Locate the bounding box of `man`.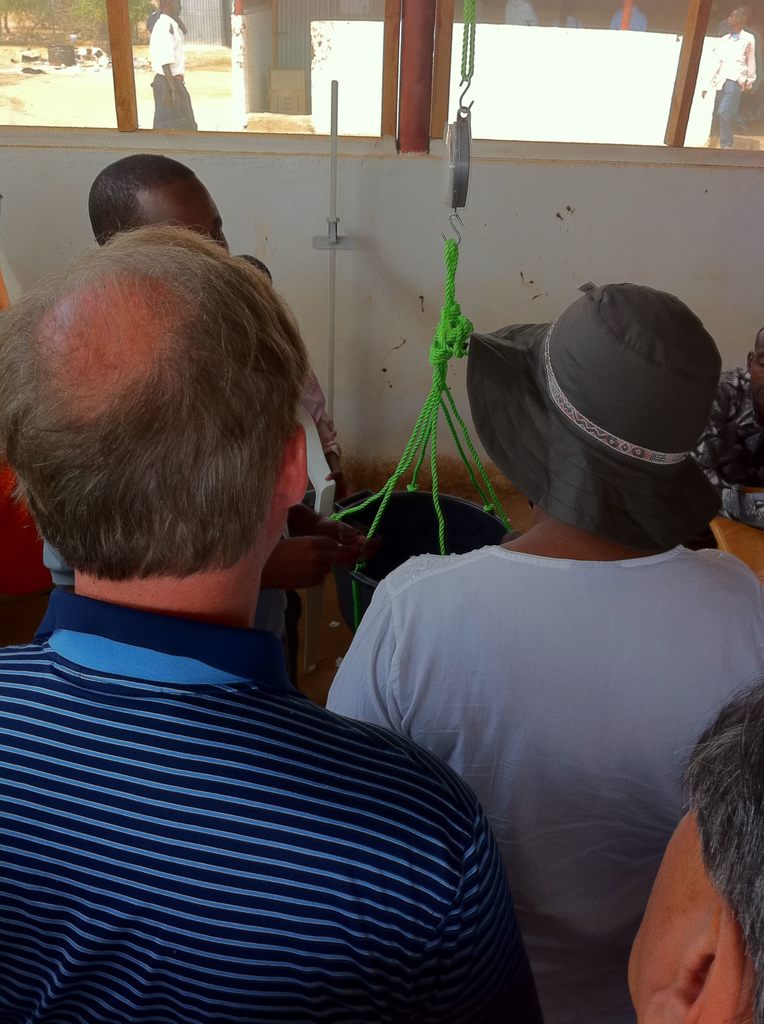
Bounding box: Rect(329, 287, 763, 1023).
